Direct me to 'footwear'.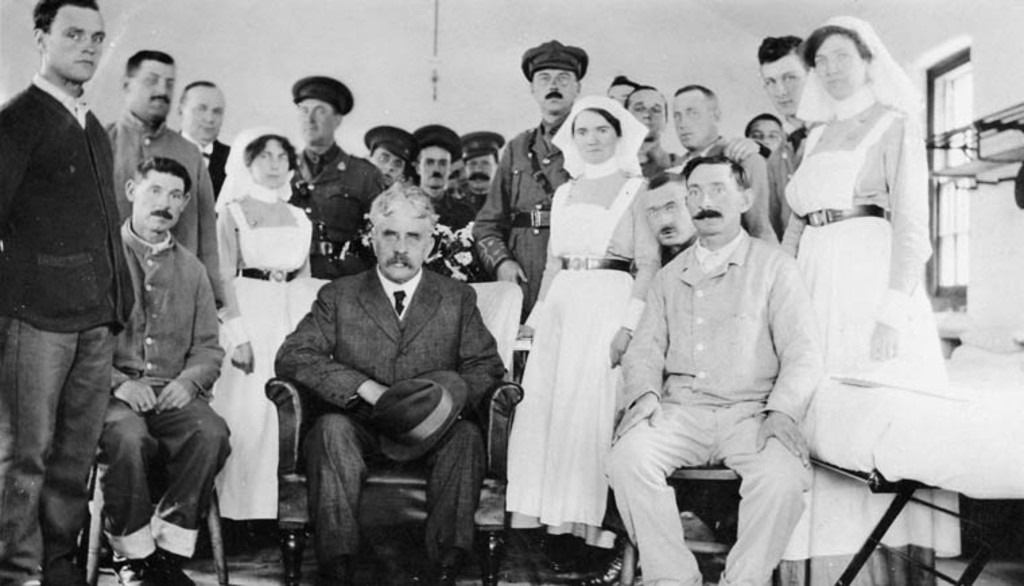
Direction: Rect(426, 563, 454, 585).
